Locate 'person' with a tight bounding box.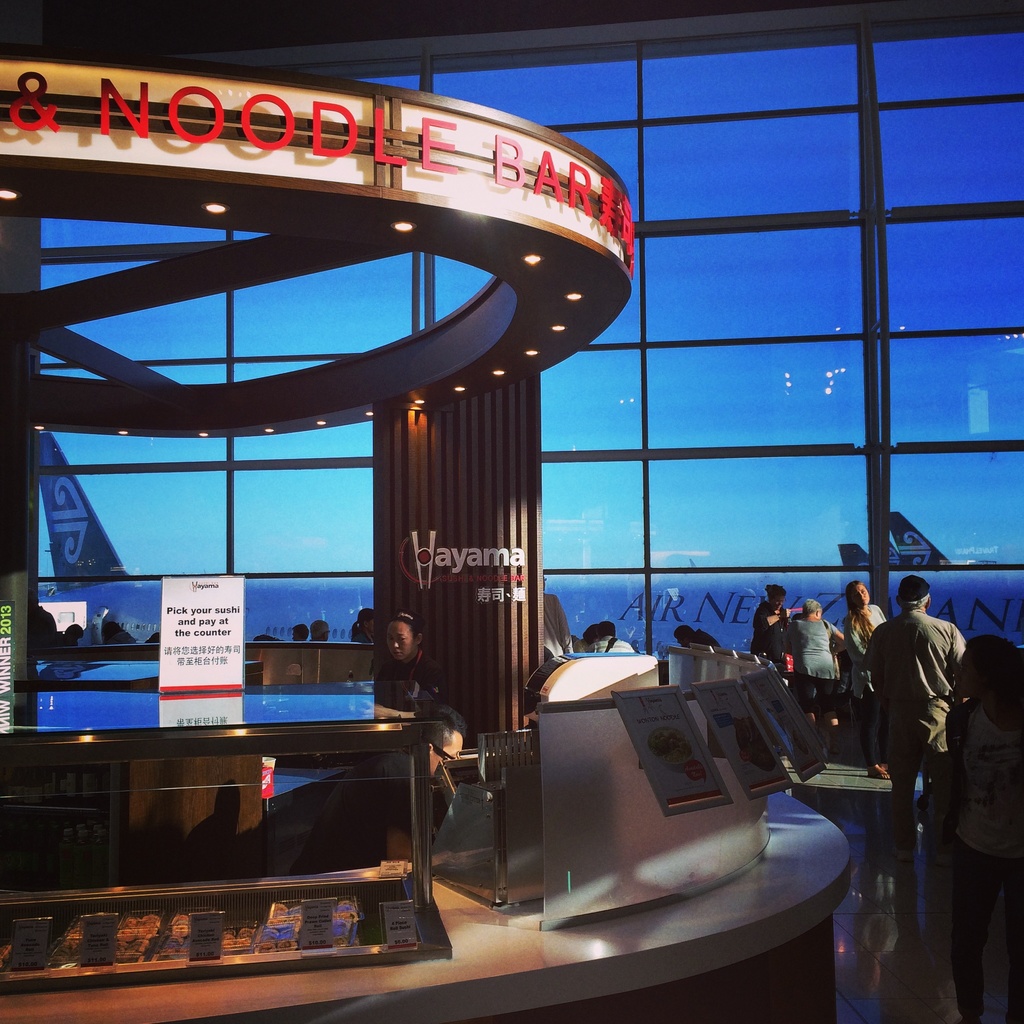
locate(785, 598, 828, 687).
